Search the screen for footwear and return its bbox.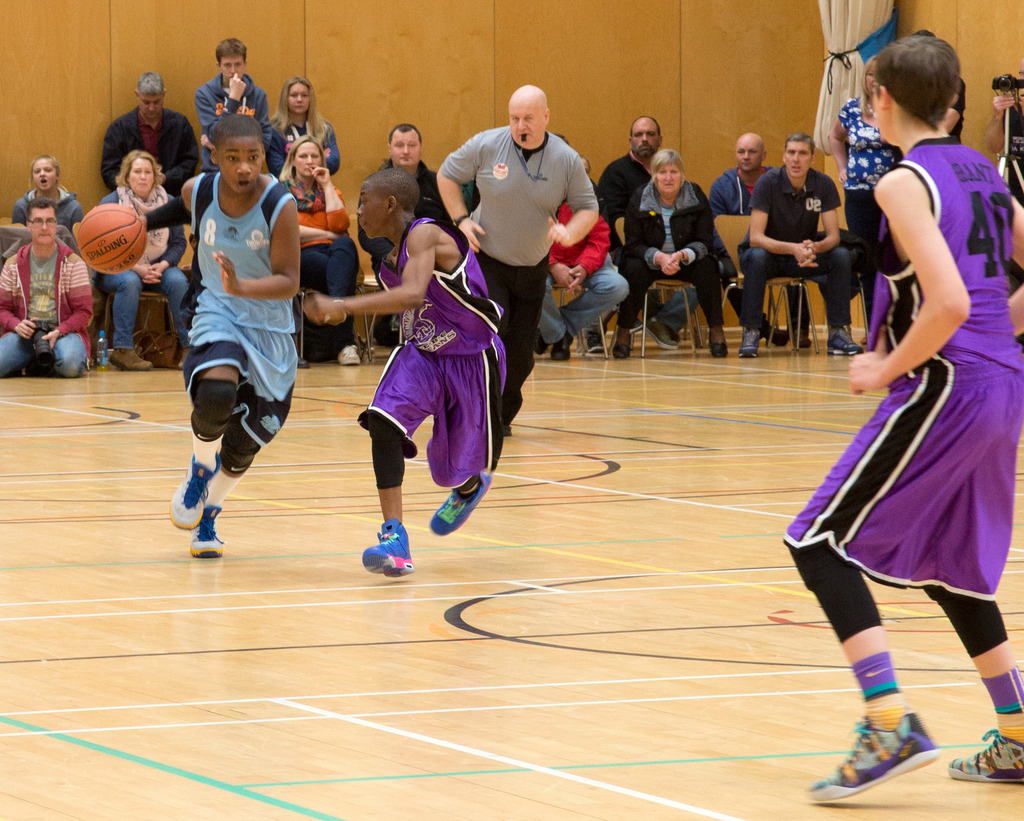
Found: (x1=737, y1=328, x2=758, y2=357).
